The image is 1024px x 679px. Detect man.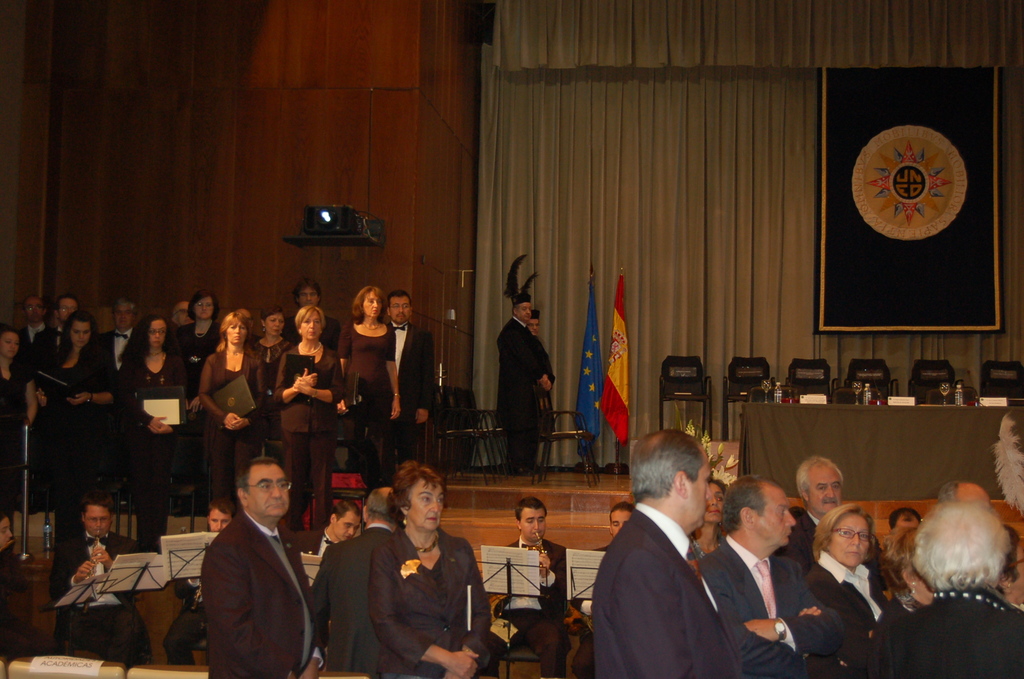
Detection: l=25, t=297, r=44, b=350.
